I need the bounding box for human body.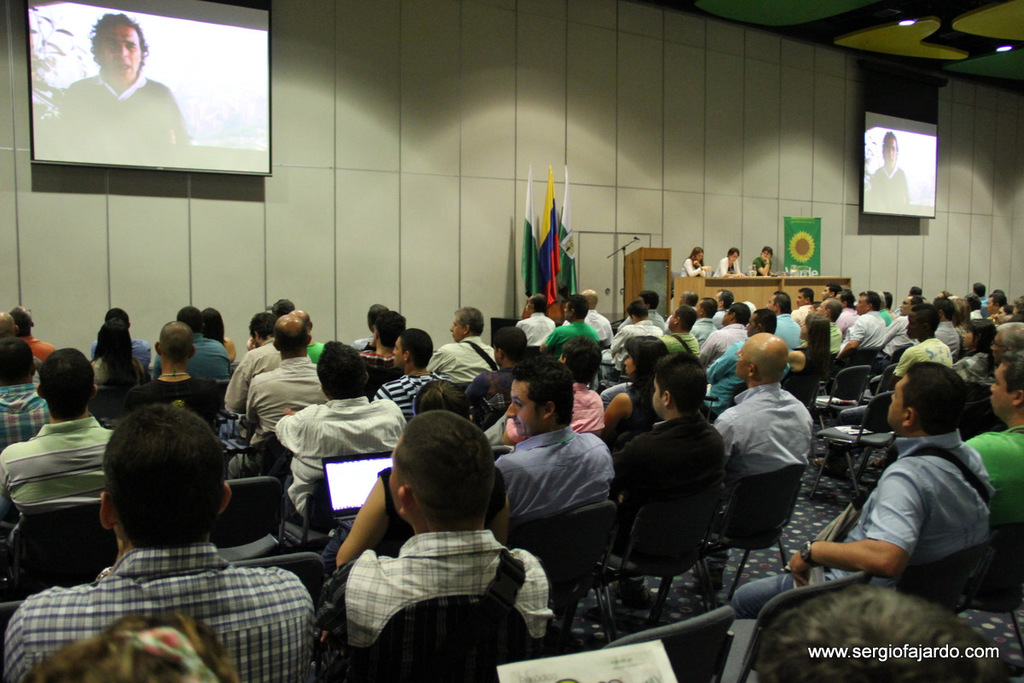
Here it is: left=2, top=543, right=322, bottom=682.
